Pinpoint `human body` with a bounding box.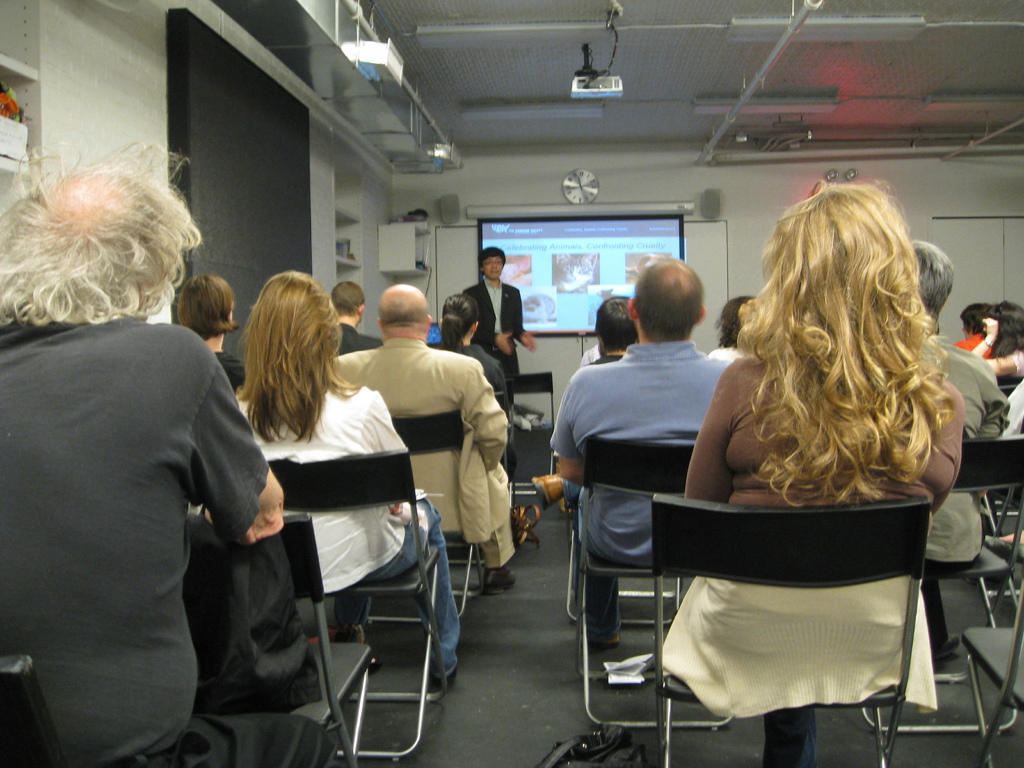
bbox=[461, 342, 513, 415].
